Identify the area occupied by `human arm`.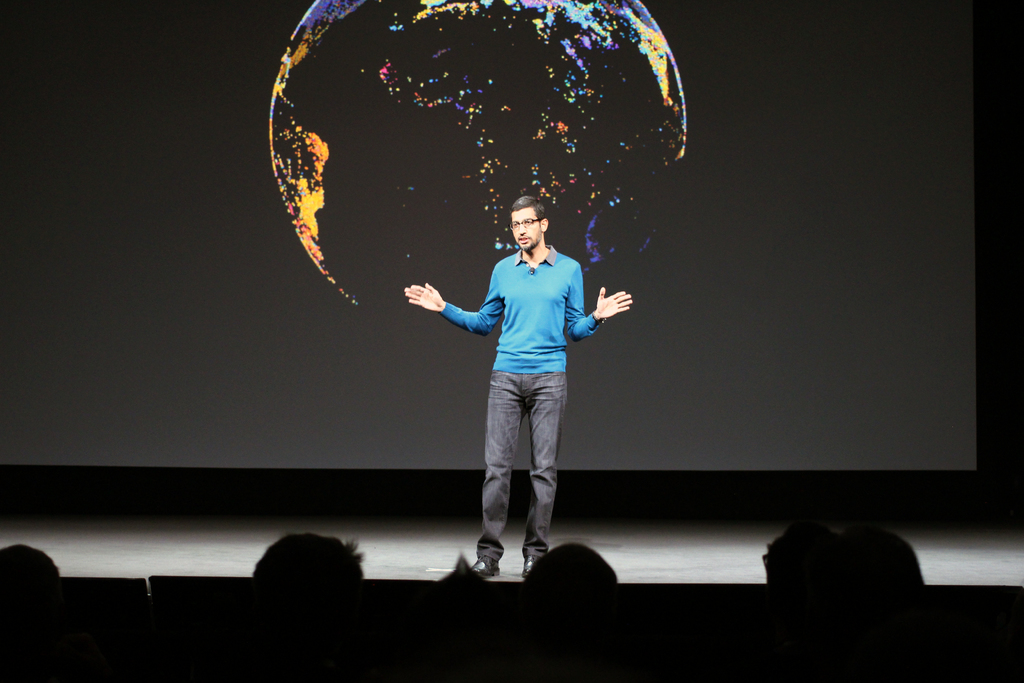
Area: bbox=(394, 277, 490, 346).
